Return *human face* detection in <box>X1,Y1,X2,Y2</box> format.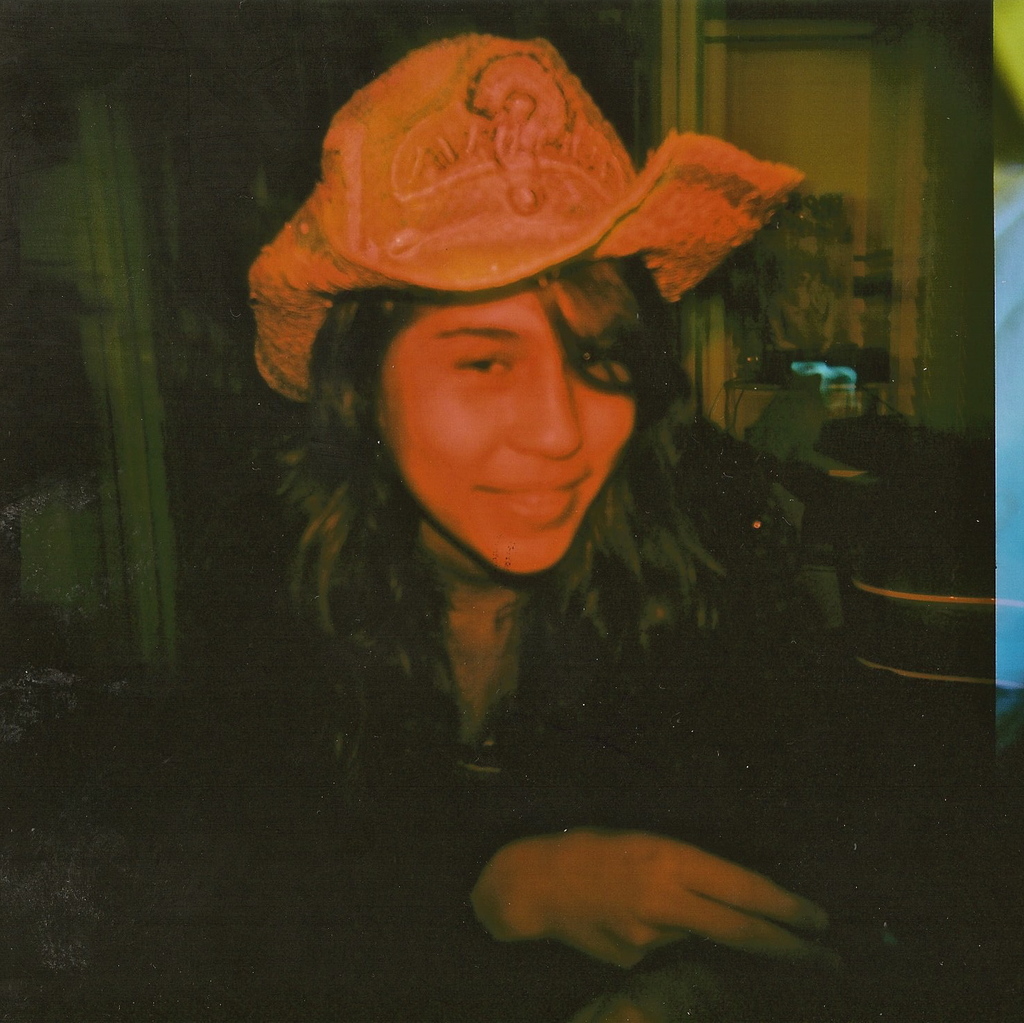
<box>378,279,637,575</box>.
